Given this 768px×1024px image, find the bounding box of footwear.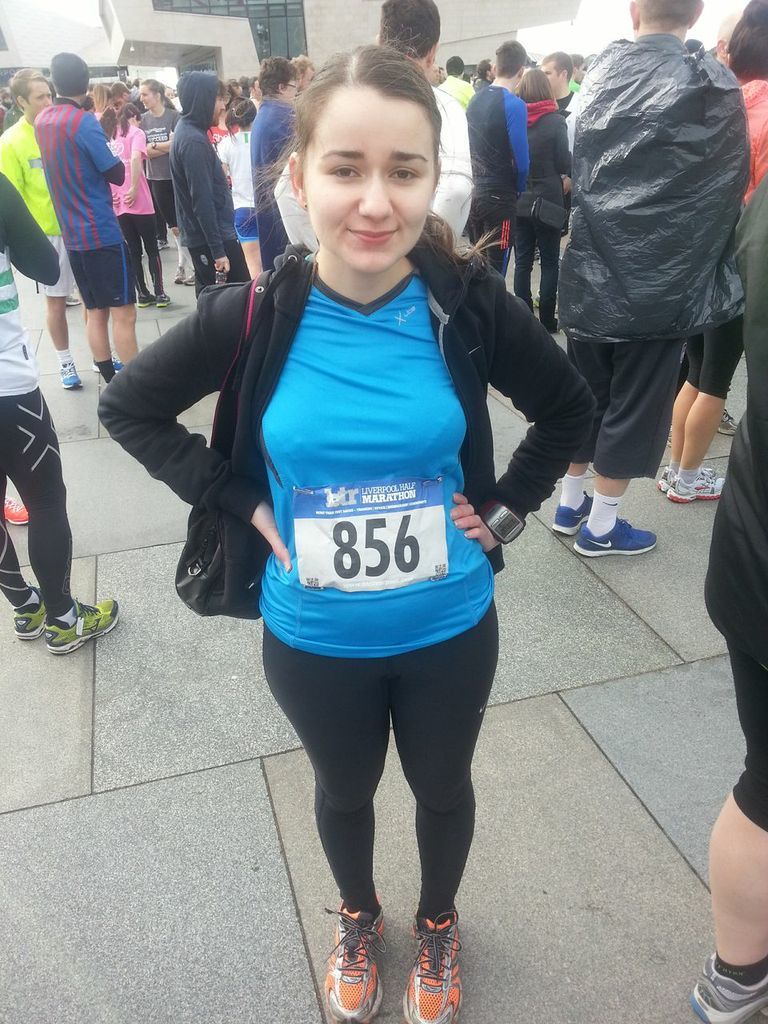
135,296,149,313.
